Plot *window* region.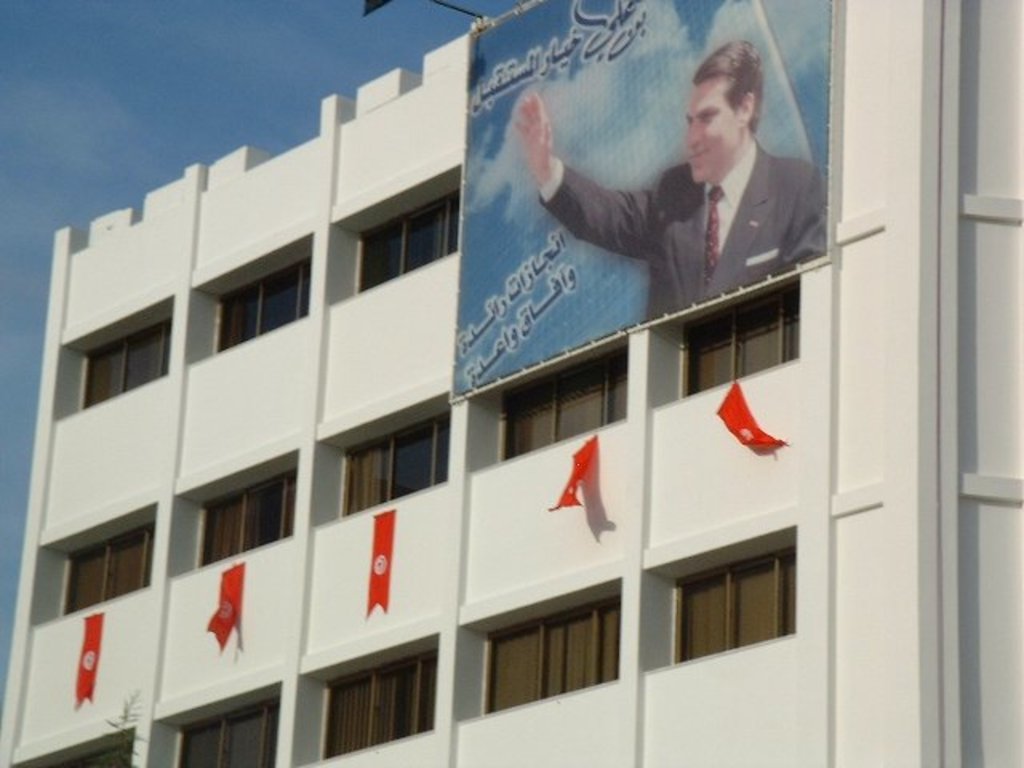
Plotted at select_region(34, 733, 130, 765).
